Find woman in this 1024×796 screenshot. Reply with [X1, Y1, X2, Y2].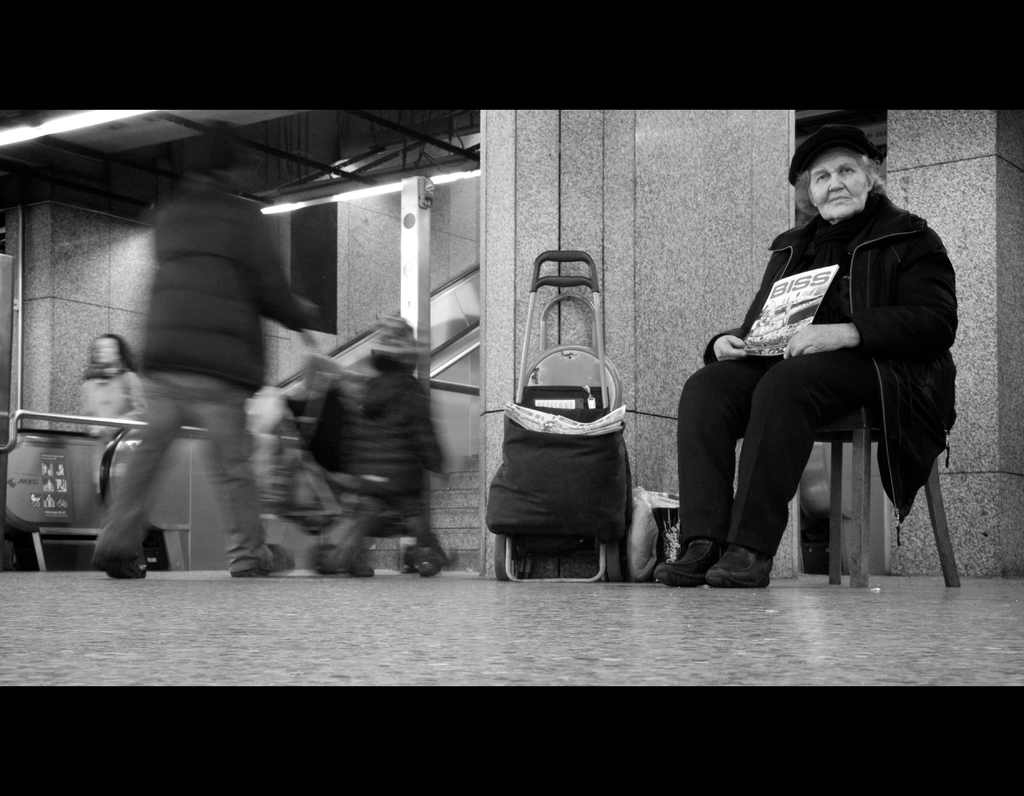
[691, 121, 947, 598].
